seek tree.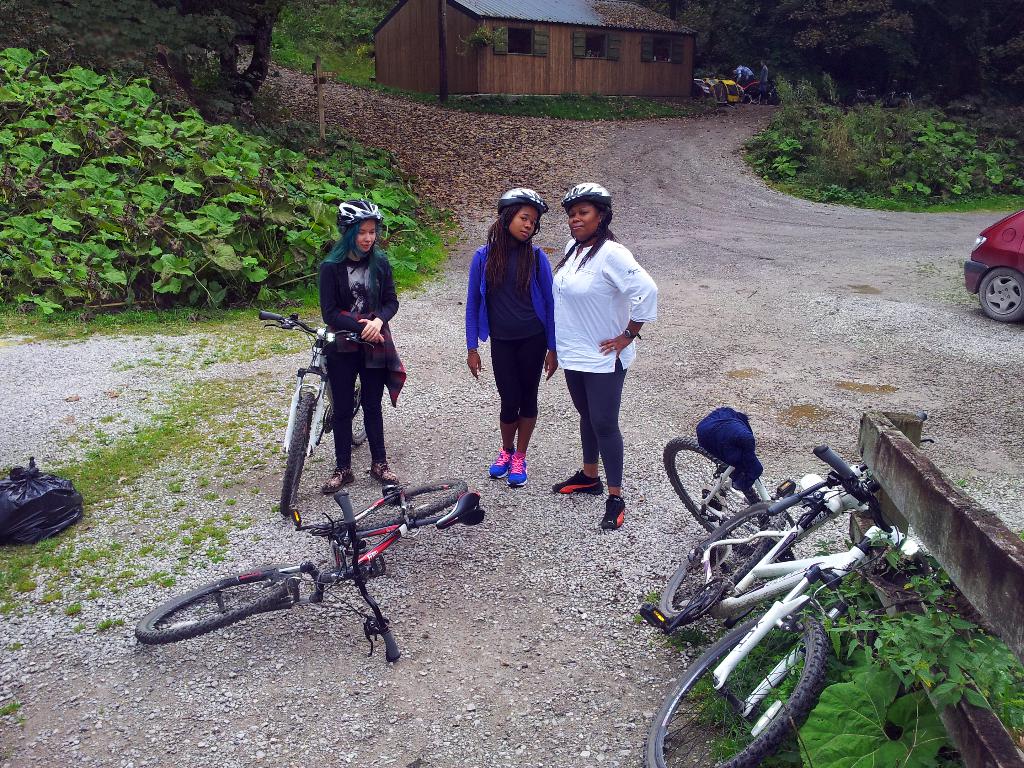
bbox=(4, 0, 291, 124).
